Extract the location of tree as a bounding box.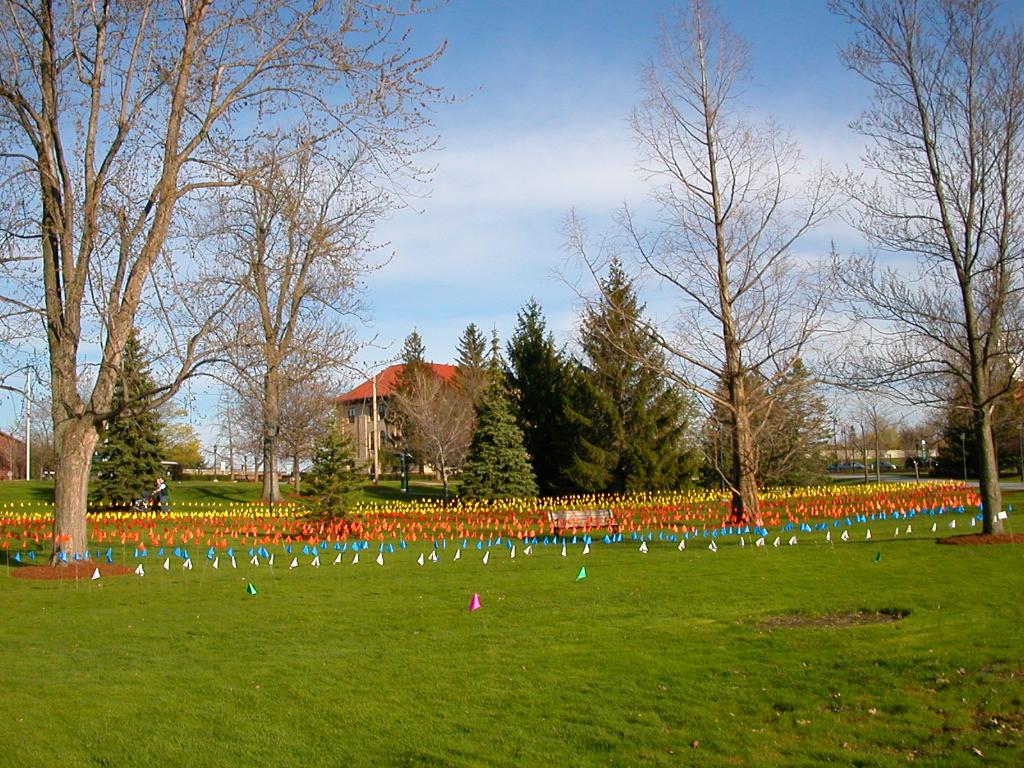
<bbox>463, 348, 546, 497</bbox>.
